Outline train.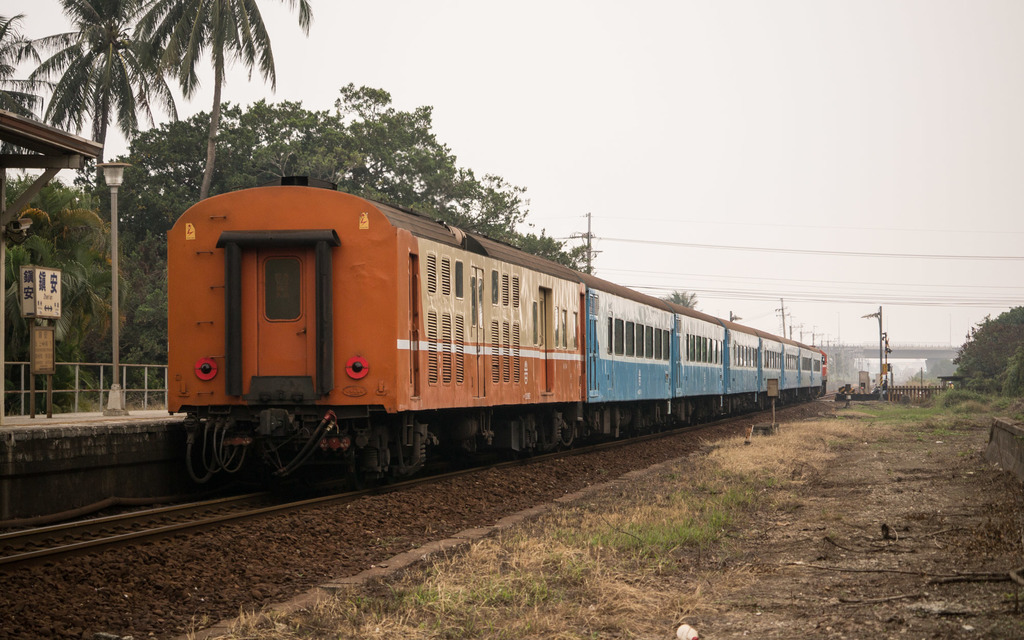
Outline: (x1=164, y1=178, x2=829, y2=496).
